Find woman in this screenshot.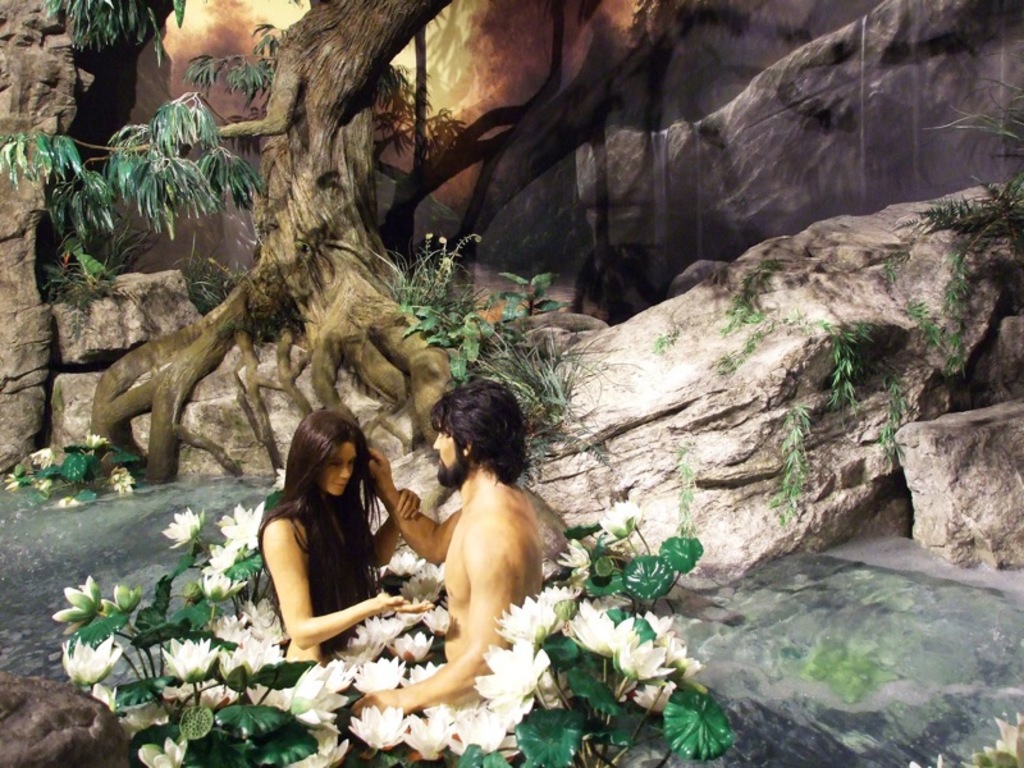
The bounding box for woman is (242, 411, 413, 703).
